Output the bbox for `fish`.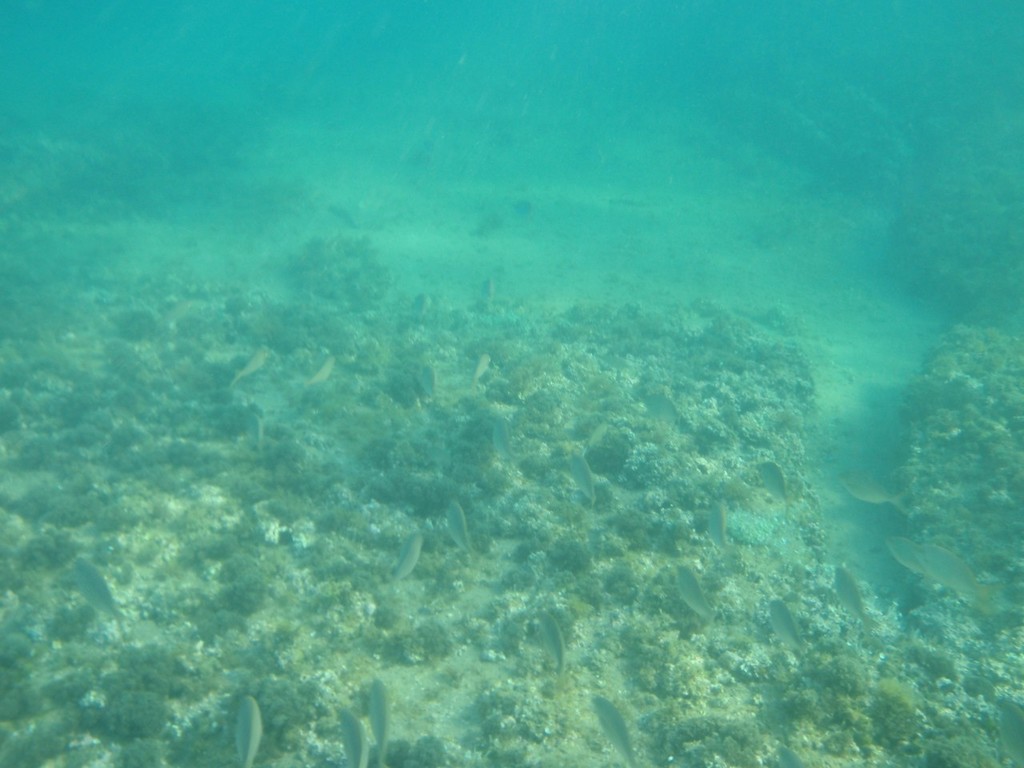
x1=441 y1=499 x2=470 y2=558.
